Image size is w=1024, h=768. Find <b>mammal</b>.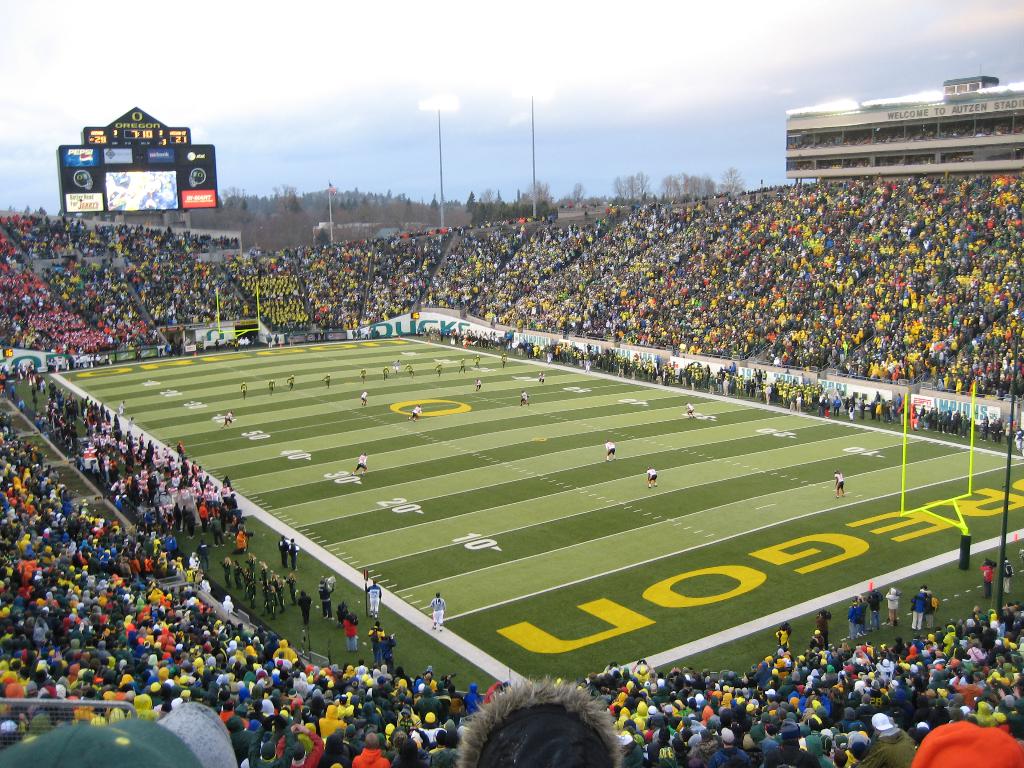
435,362,444,376.
